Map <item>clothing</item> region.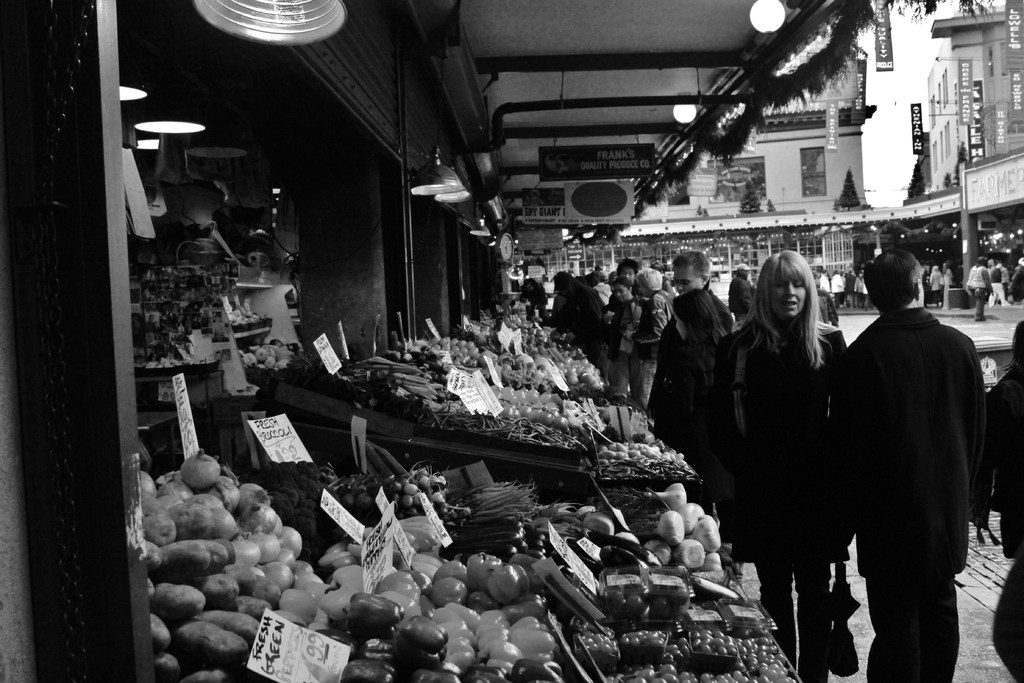
Mapped to 516,277,550,320.
